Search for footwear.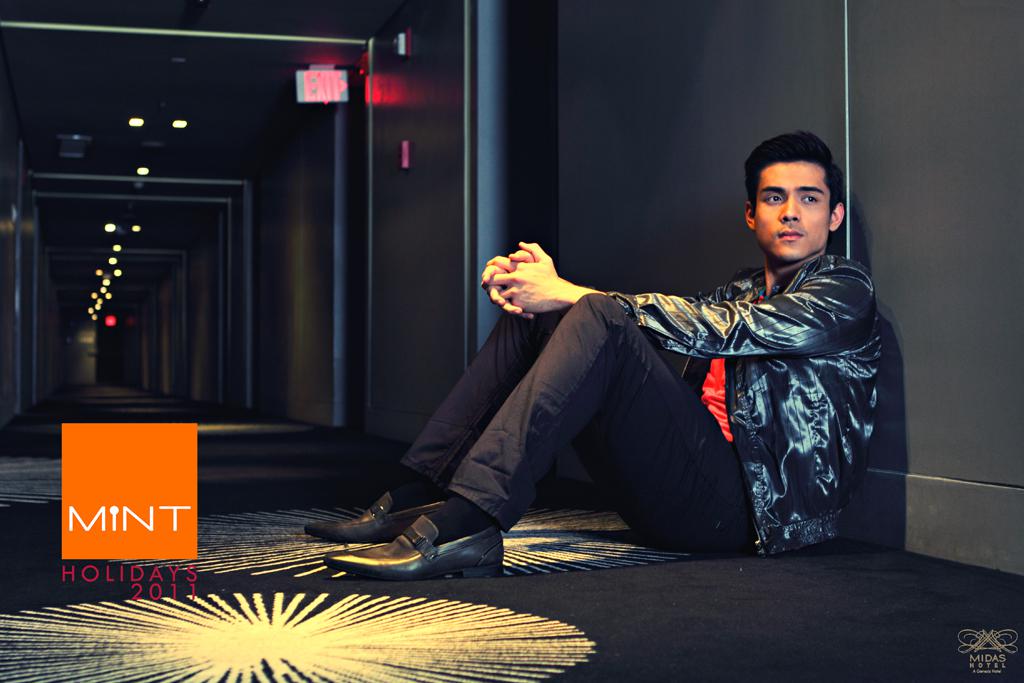
Found at 296, 489, 440, 543.
